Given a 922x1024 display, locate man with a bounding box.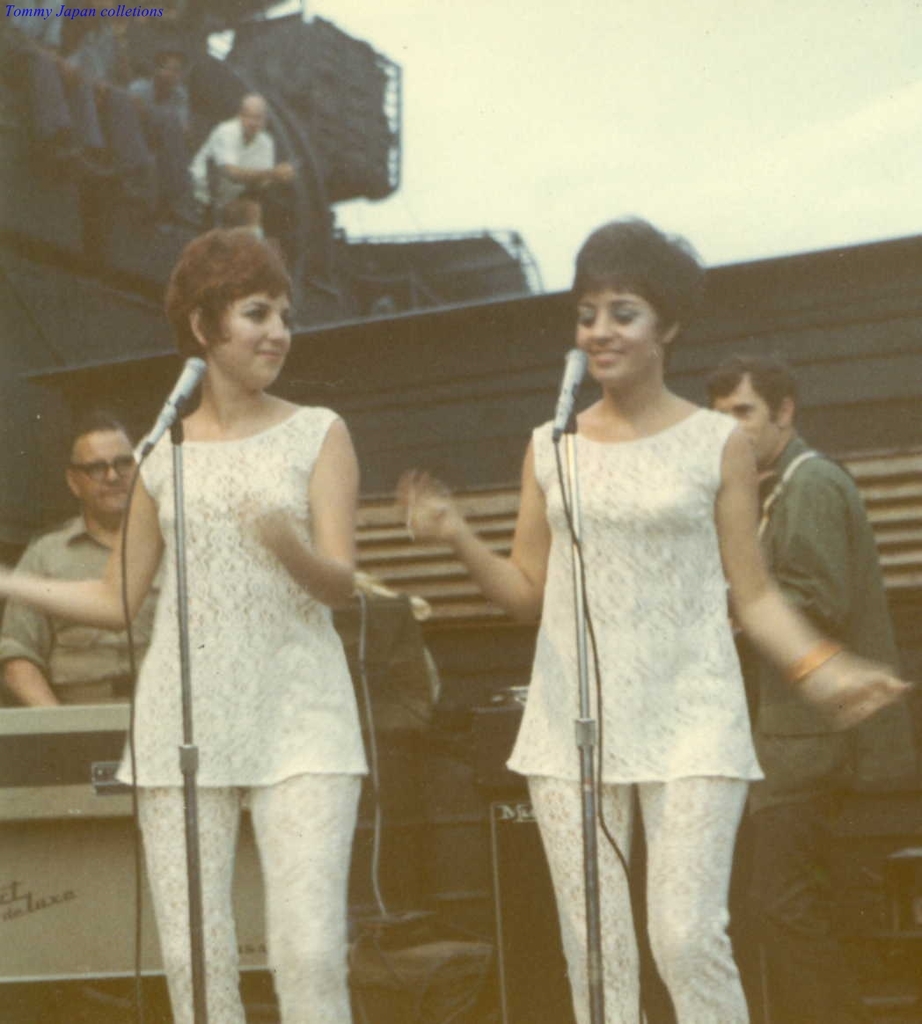
Located: <region>185, 86, 288, 229</region>.
